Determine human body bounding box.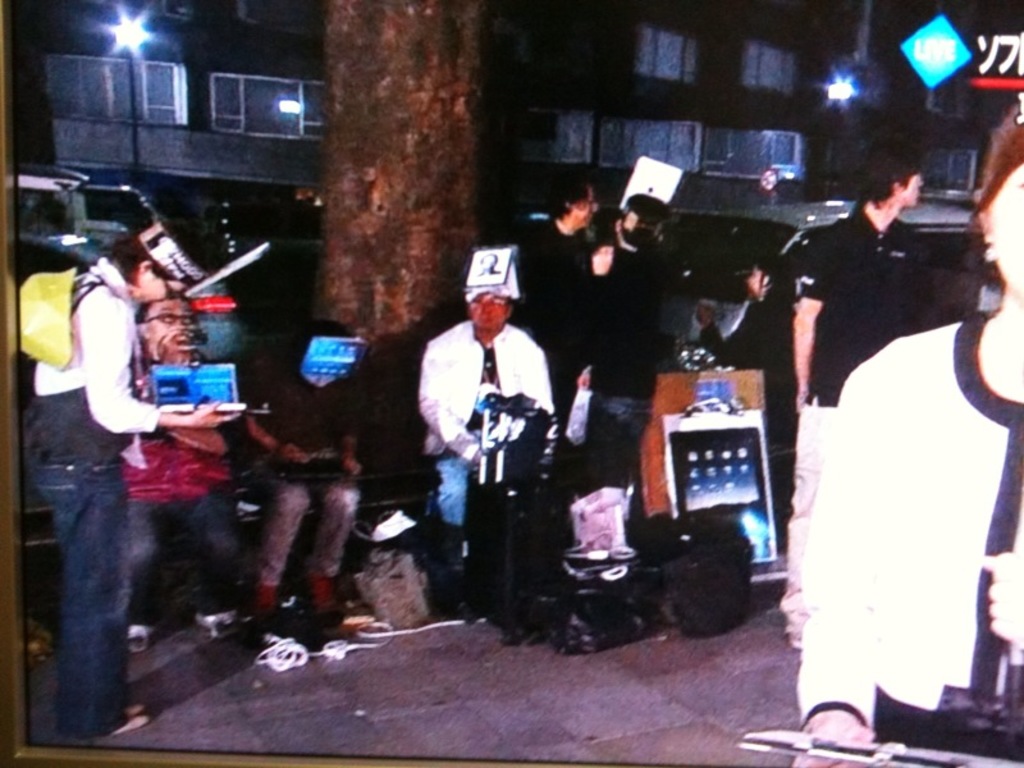
Determined: locate(512, 220, 594, 419).
